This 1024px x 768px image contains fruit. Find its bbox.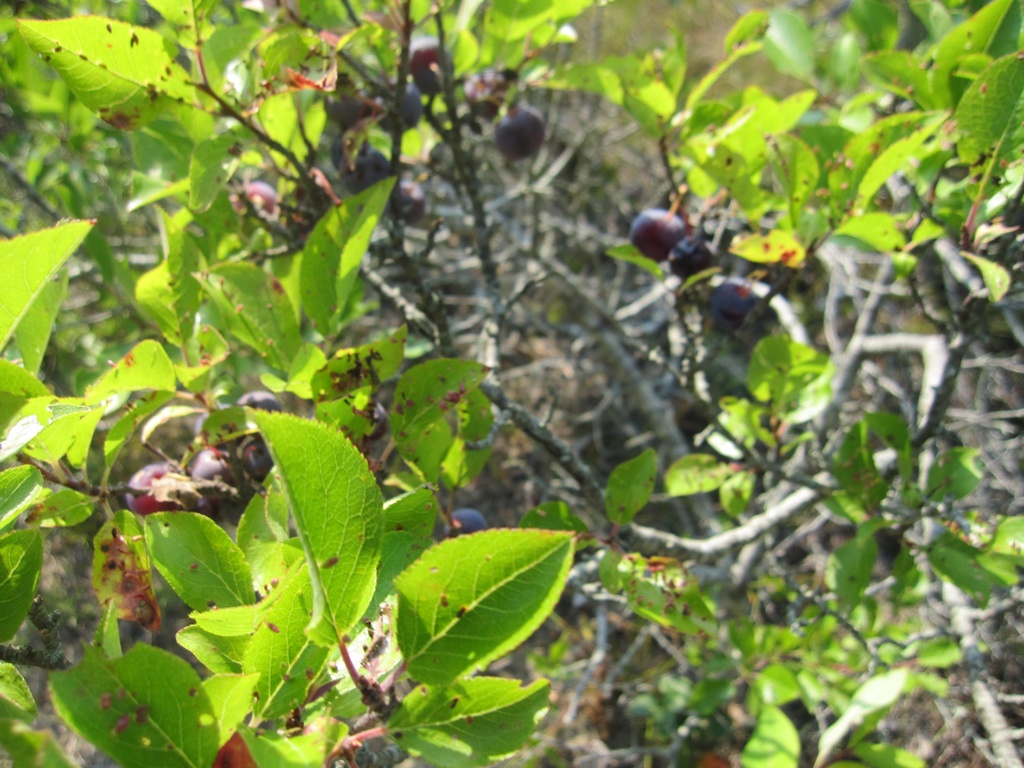
x1=372 y1=92 x2=427 y2=137.
